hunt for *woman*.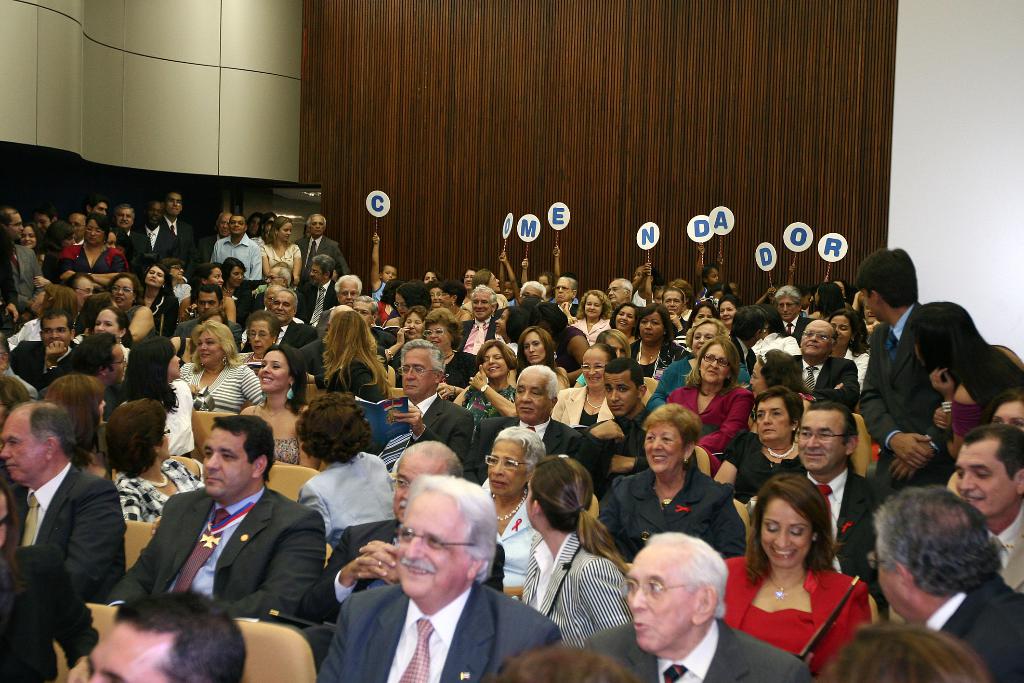
Hunted down at [left=596, top=406, right=744, bottom=562].
